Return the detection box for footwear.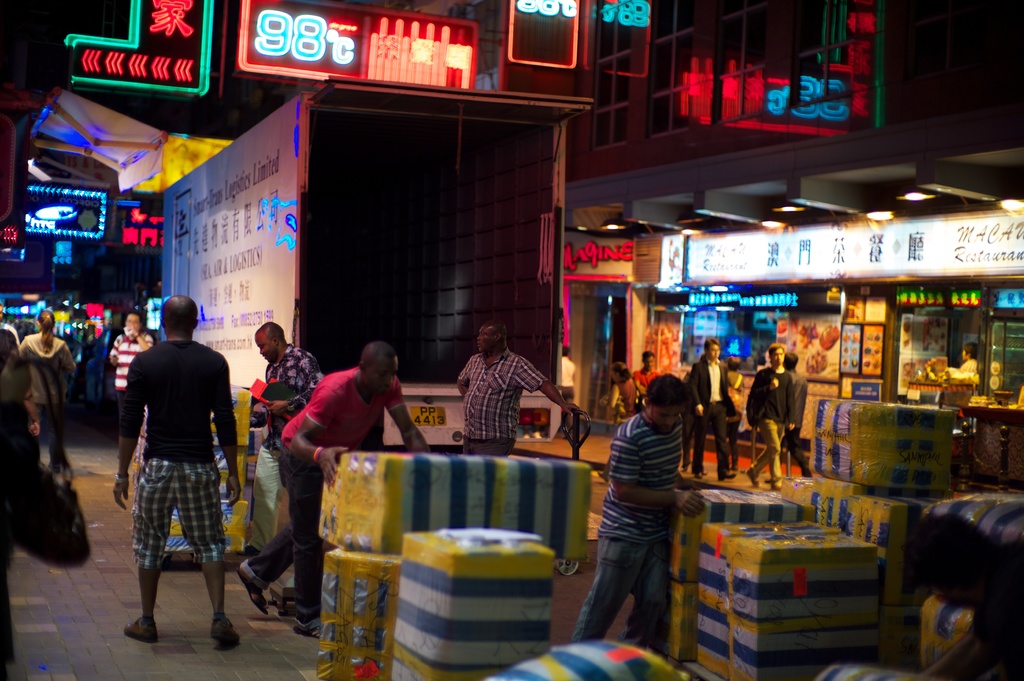
Rect(211, 617, 240, 650).
